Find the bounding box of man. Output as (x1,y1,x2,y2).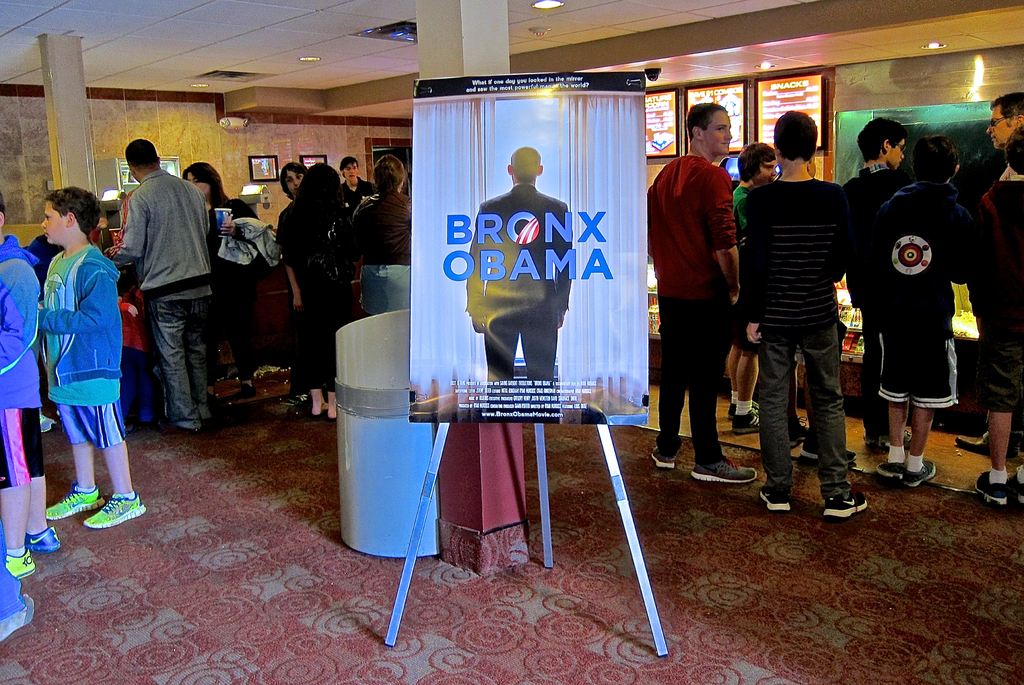
(104,134,209,458).
